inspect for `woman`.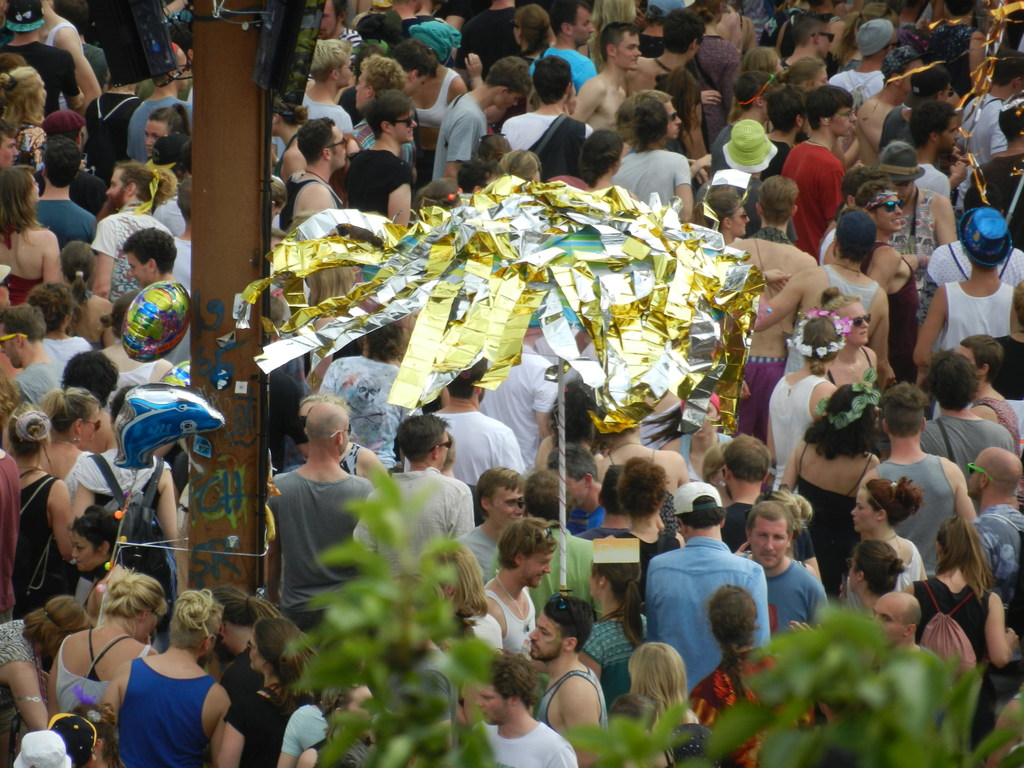
Inspection: (836,479,932,626).
